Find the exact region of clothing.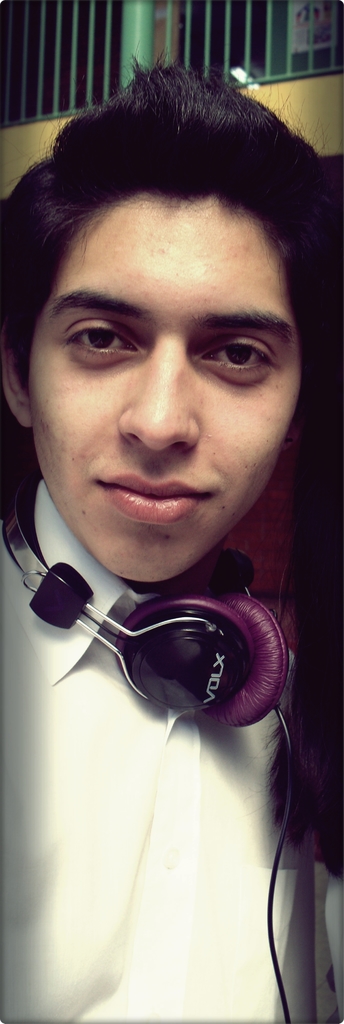
Exact region: x1=0, y1=474, x2=343, y2=1023.
